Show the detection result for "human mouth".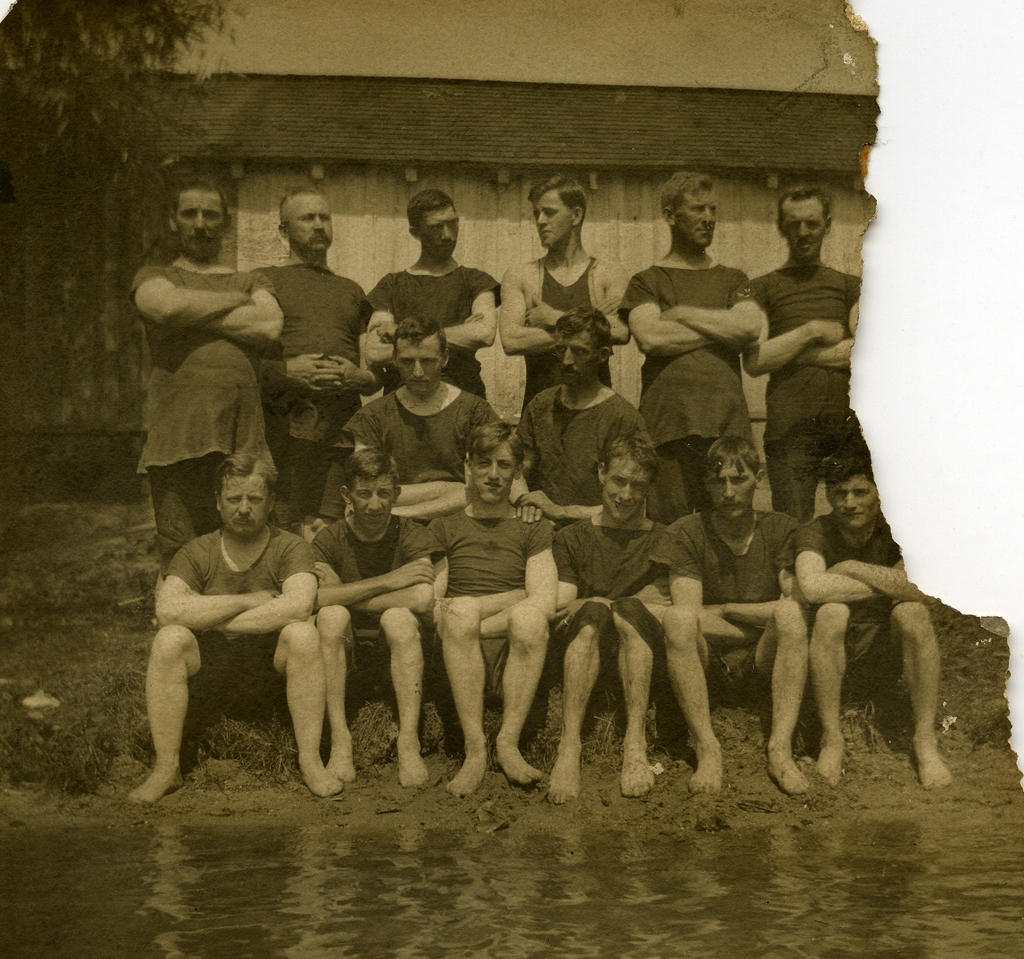
(483, 485, 502, 493).
